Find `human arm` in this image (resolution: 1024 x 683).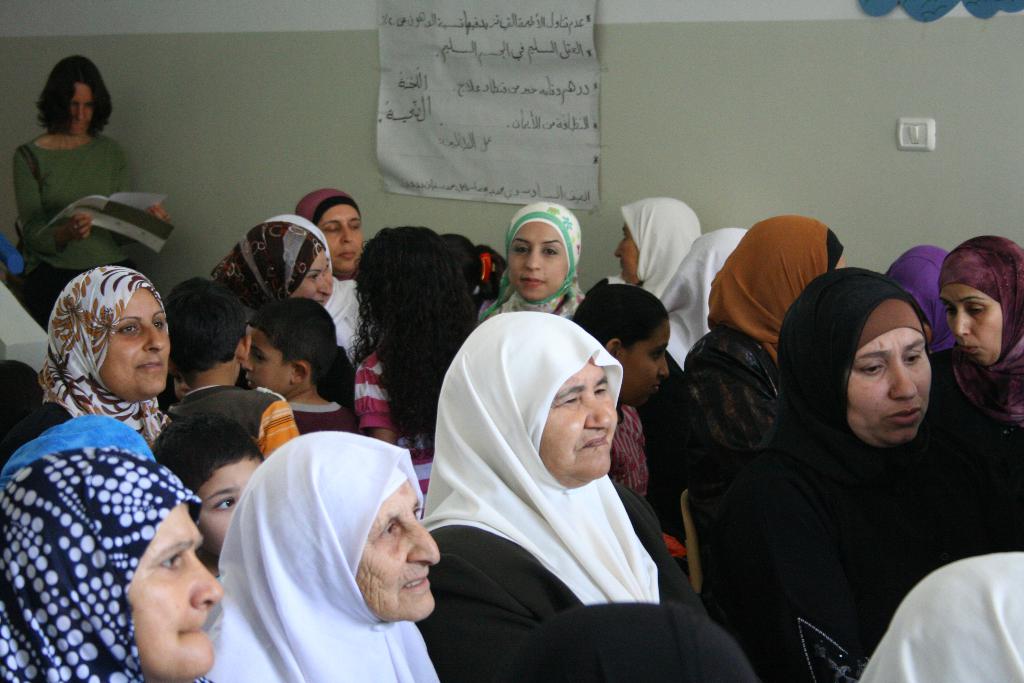
select_region(12, 155, 88, 261).
